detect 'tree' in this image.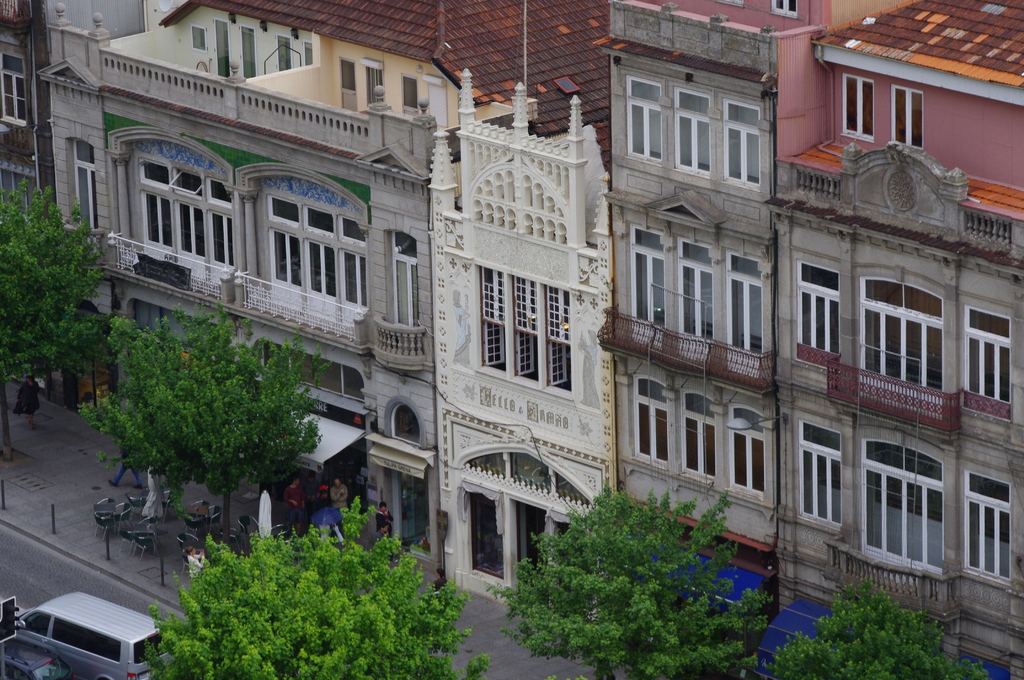
Detection: [2,180,111,462].
